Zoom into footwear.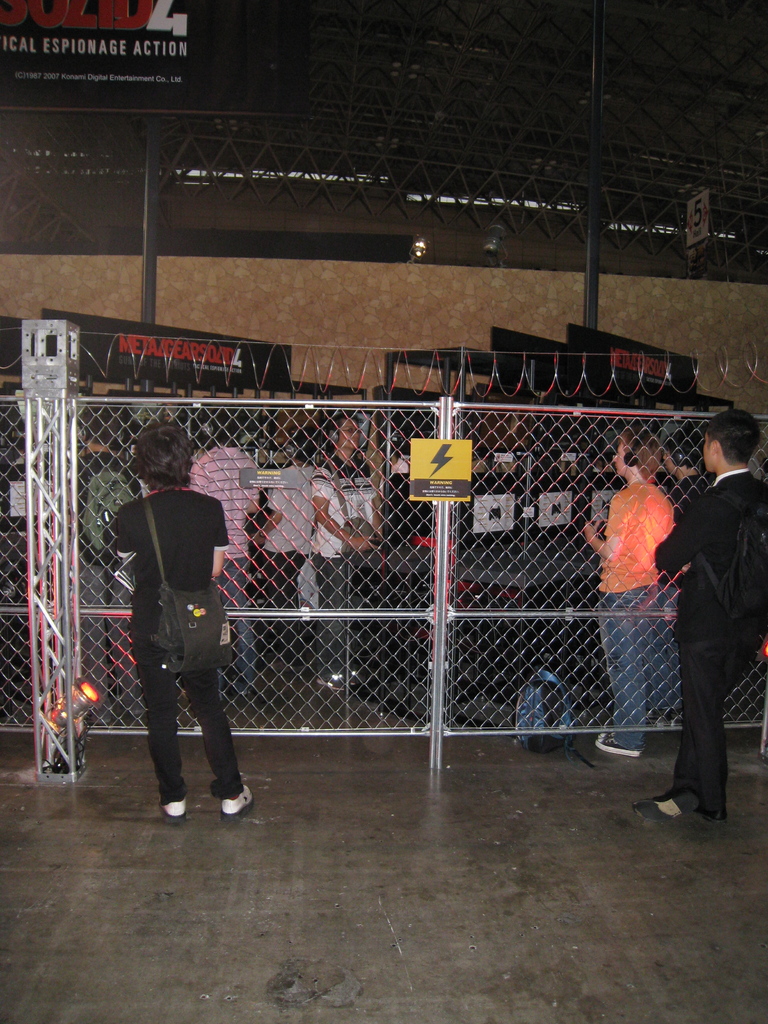
Zoom target: <box>310,671,346,694</box>.
